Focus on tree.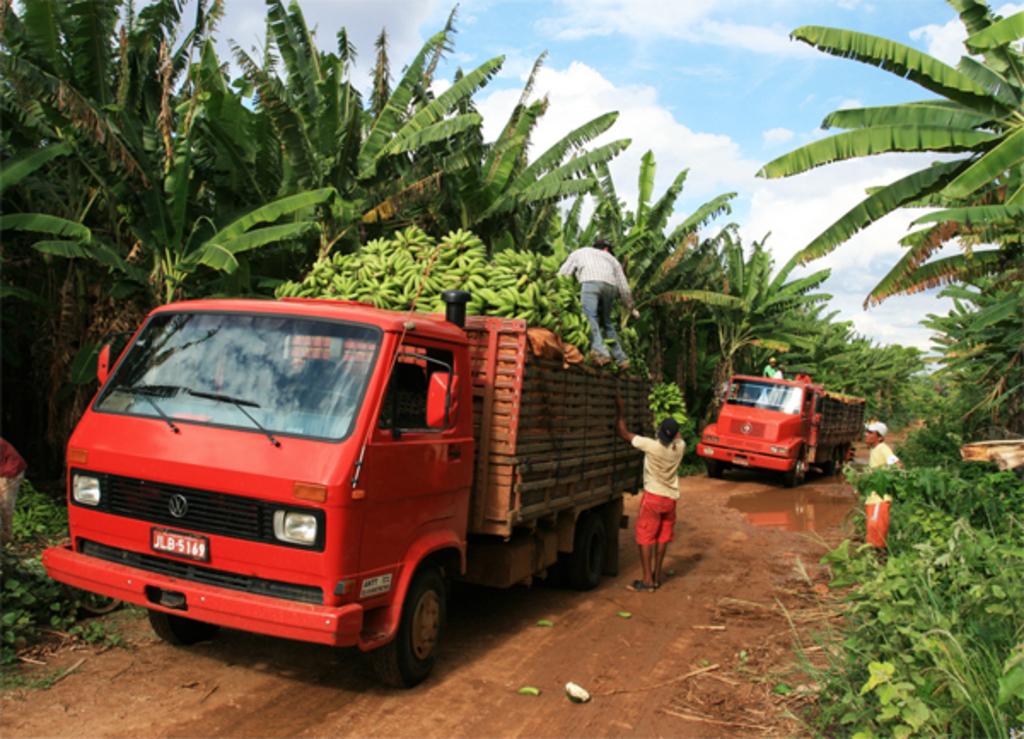
Focused at left=684, top=230, right=838, bottom=418.
